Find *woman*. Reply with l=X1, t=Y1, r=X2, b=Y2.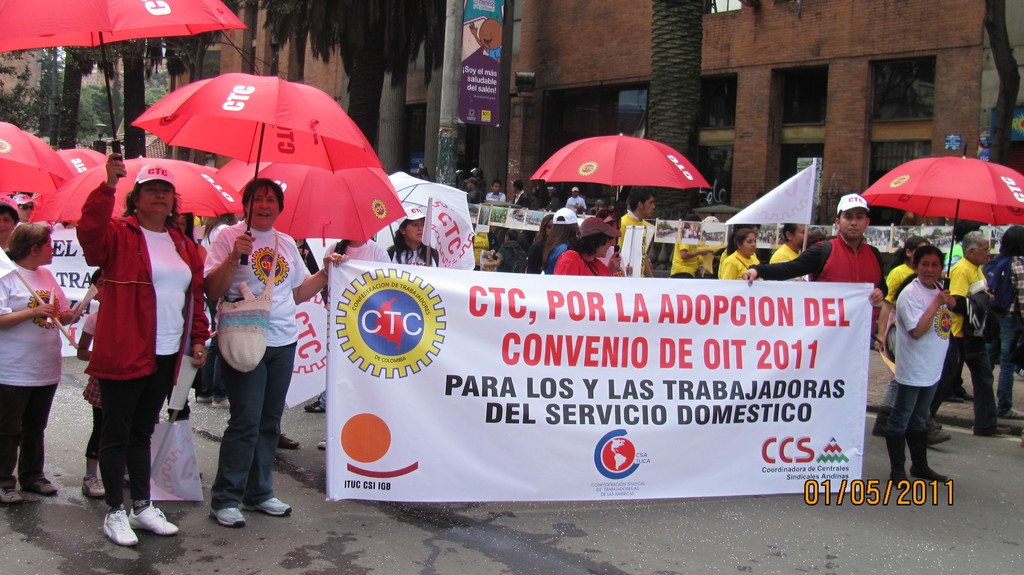
l=72, t=150, r=217, b=549.
